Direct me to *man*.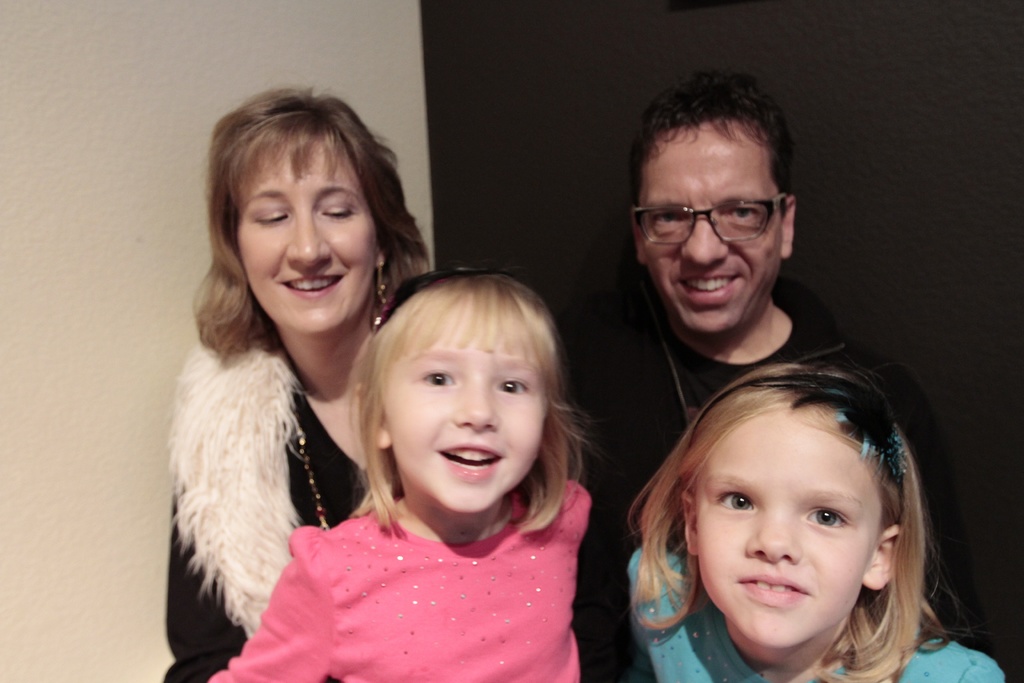
Direction: <bbox>596, 62, 995, 682</bbox>.
